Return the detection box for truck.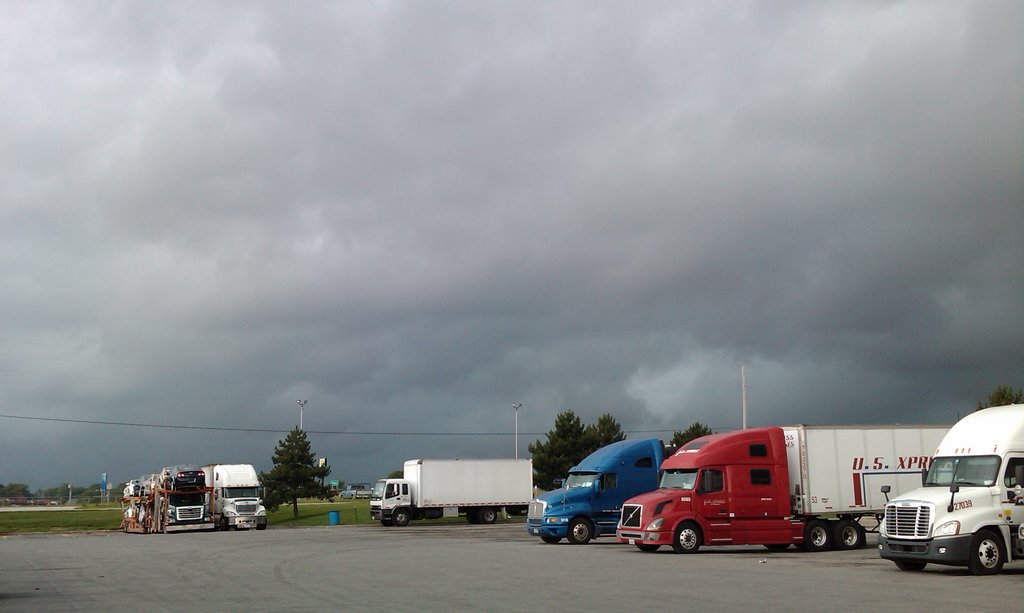
bbox(521, 433, 681, 543).
